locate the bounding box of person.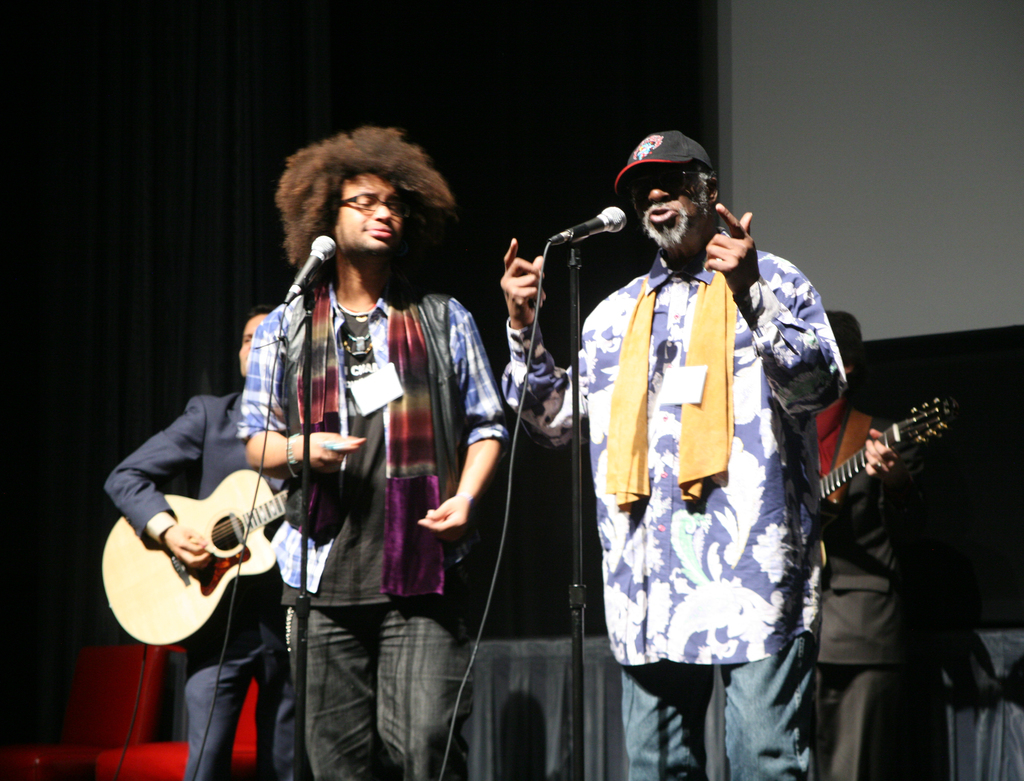
Bounding box: (234,123,513,780).
